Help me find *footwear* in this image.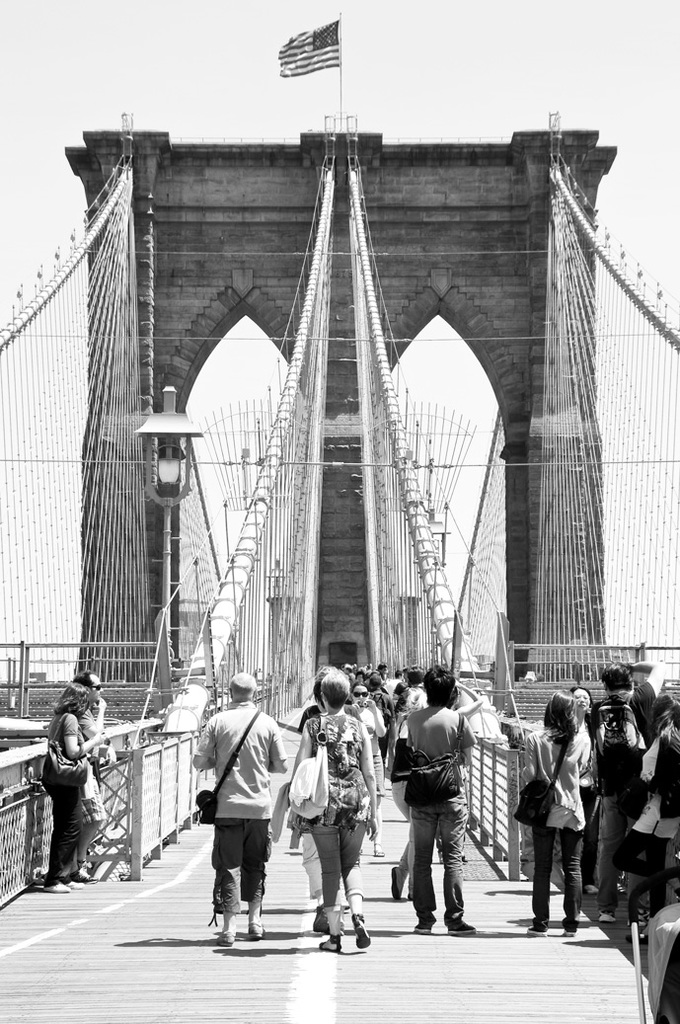
Found it: bbox=[451, 920, 480, 939].
